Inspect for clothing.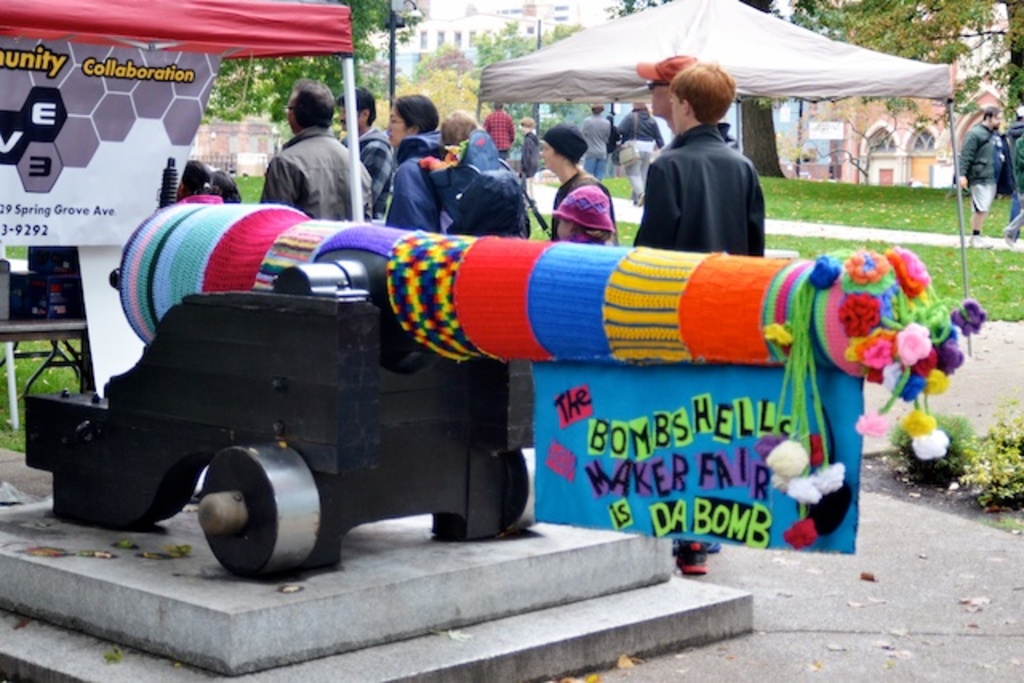
Inspection: l=621, t=112, r=664, b=150.
